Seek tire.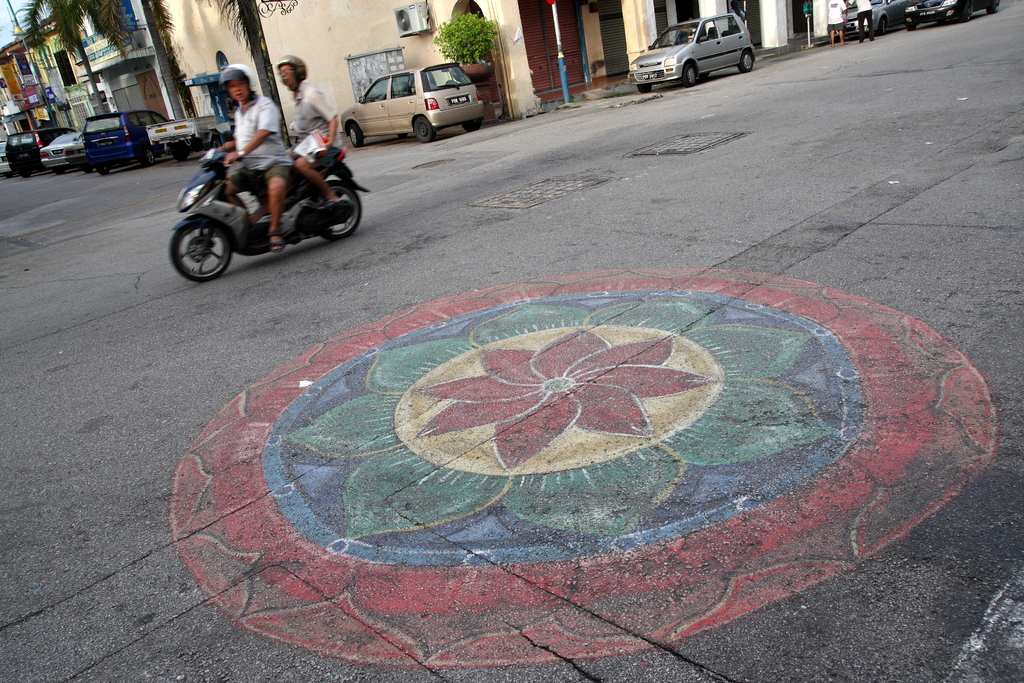
980,3,996,16.
